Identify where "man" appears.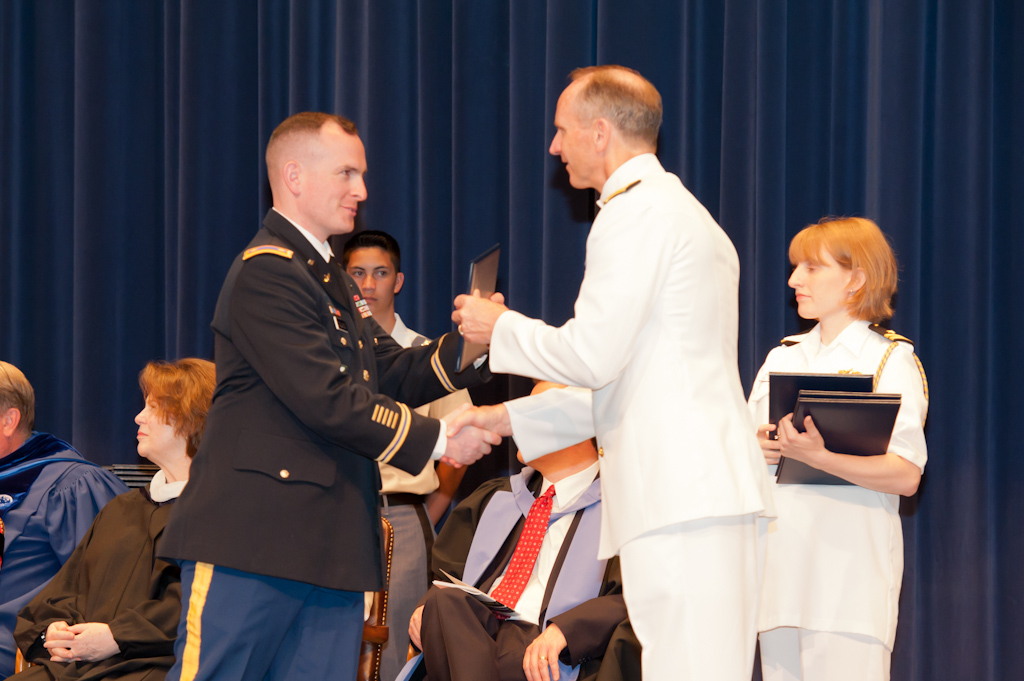
Appears at 440:59:782:680.
